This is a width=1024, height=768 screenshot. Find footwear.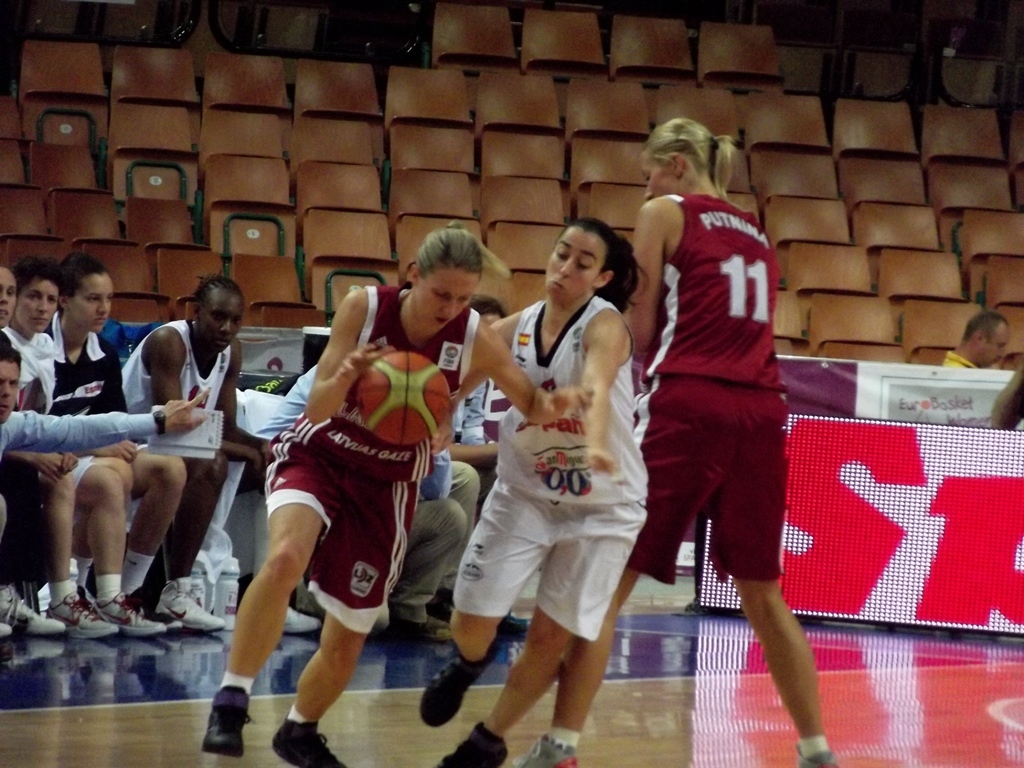
Bounding box: [439, 726, 508, 767].
